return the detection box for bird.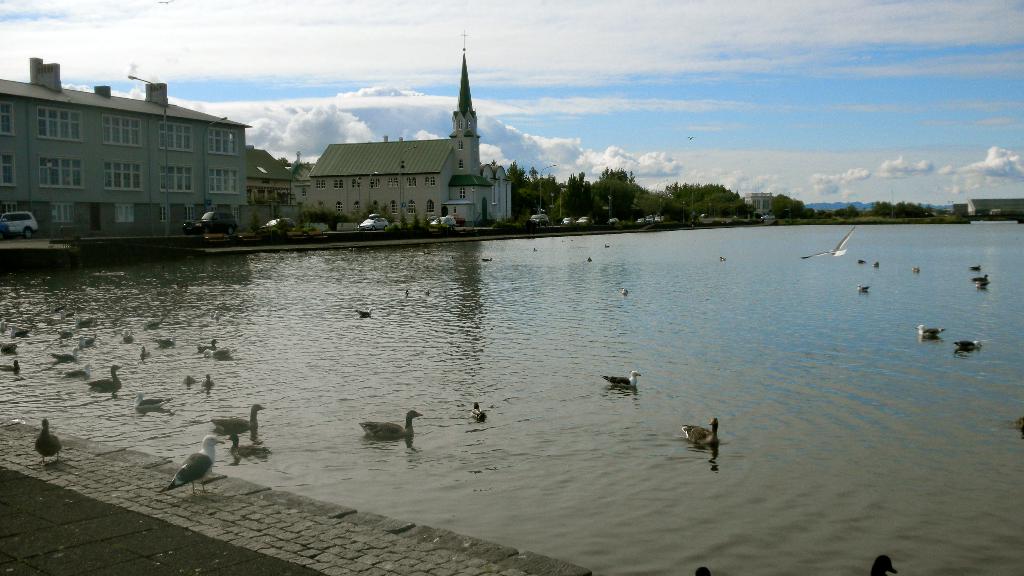
[858, 259, 866, 266].
